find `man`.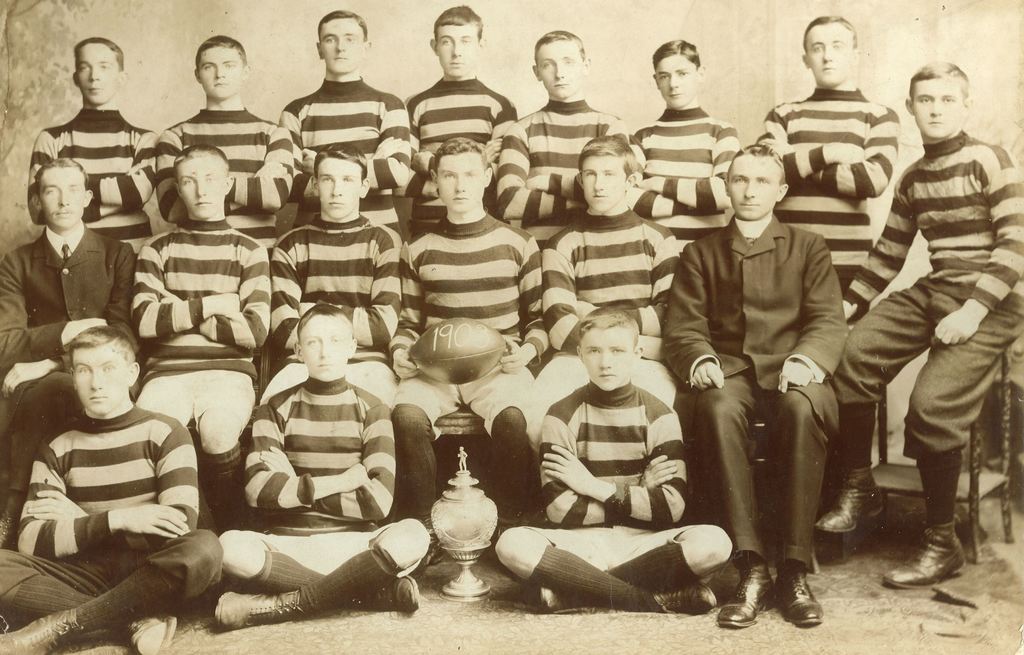
<bbox>266, 152, 414, 398</bbox>.
